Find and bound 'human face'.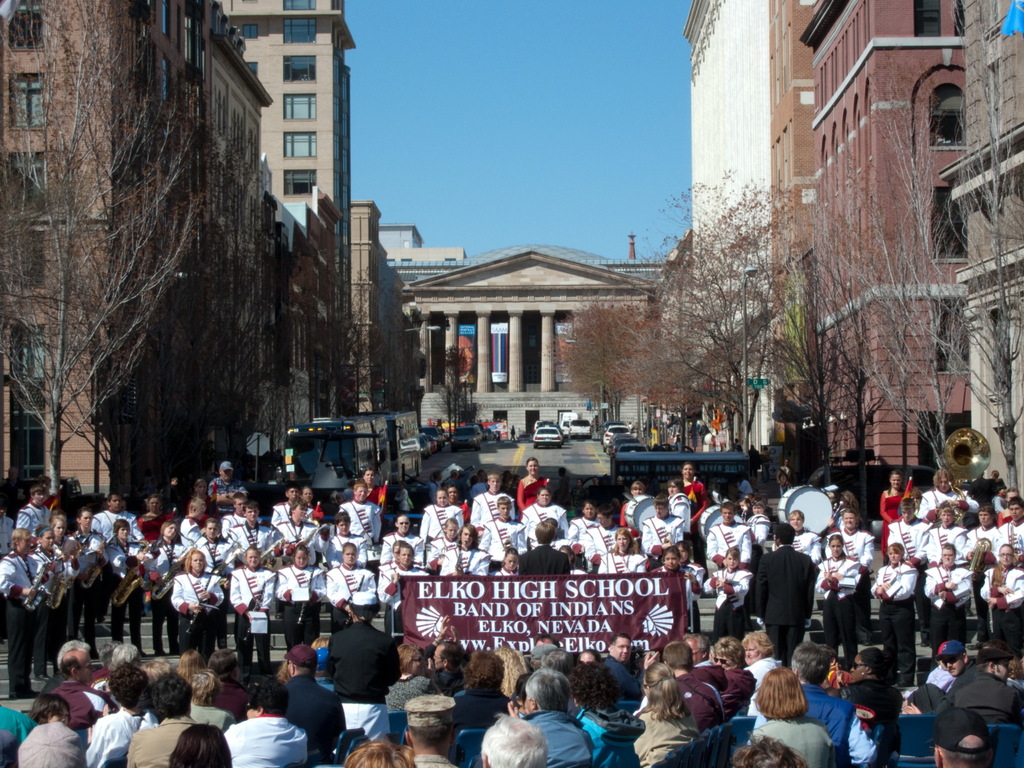
Bound: (890, 473, 904, 490).
